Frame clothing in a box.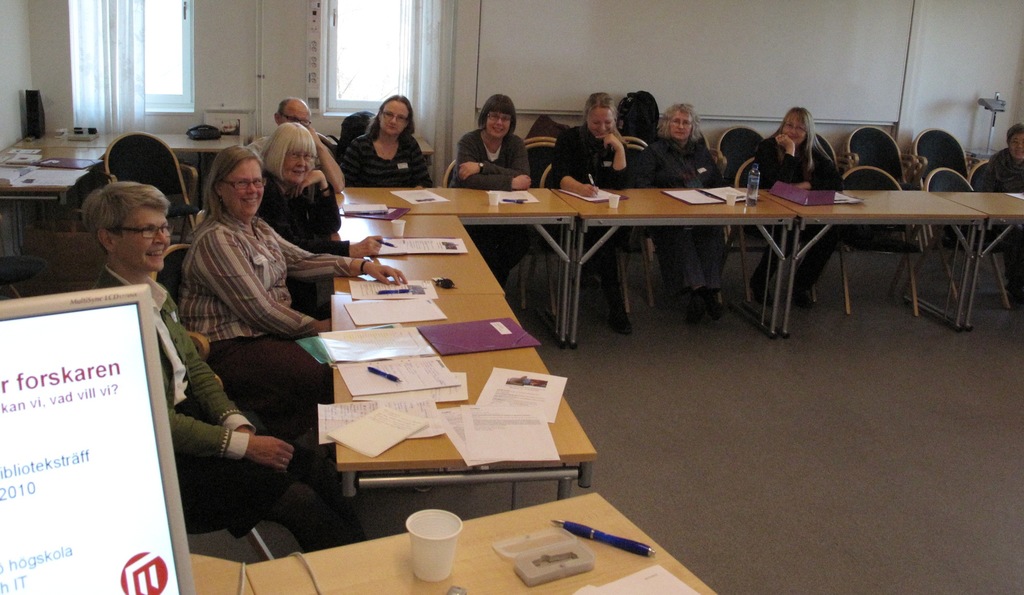
(x1=982, y1=149, x2=1023, y2=289).
